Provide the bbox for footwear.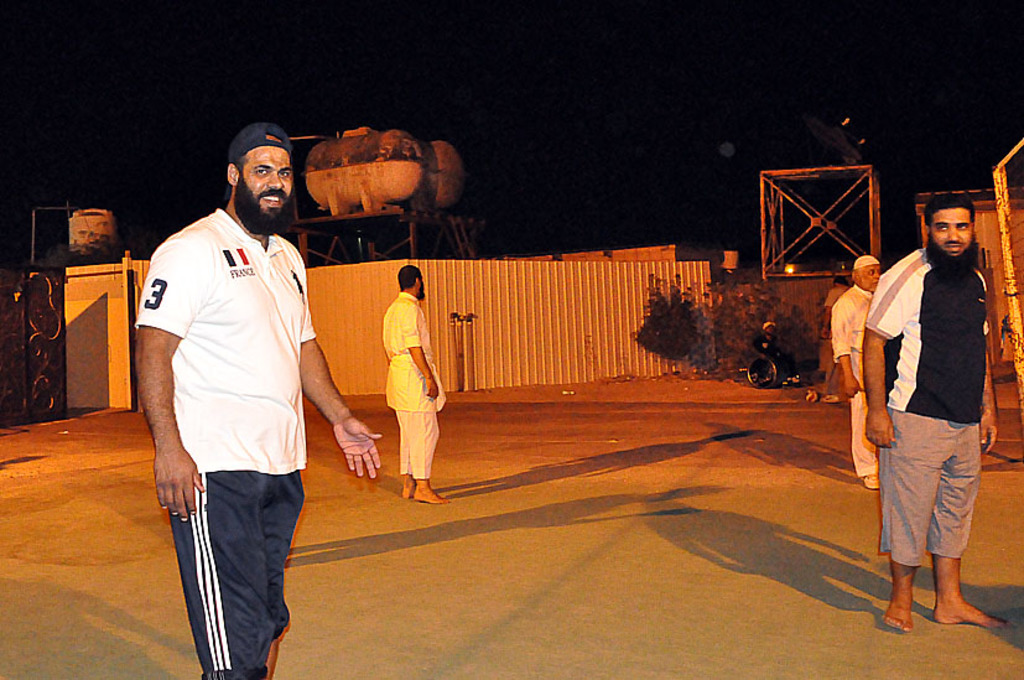
[left=862, top=474, right=882, bottom=487].
